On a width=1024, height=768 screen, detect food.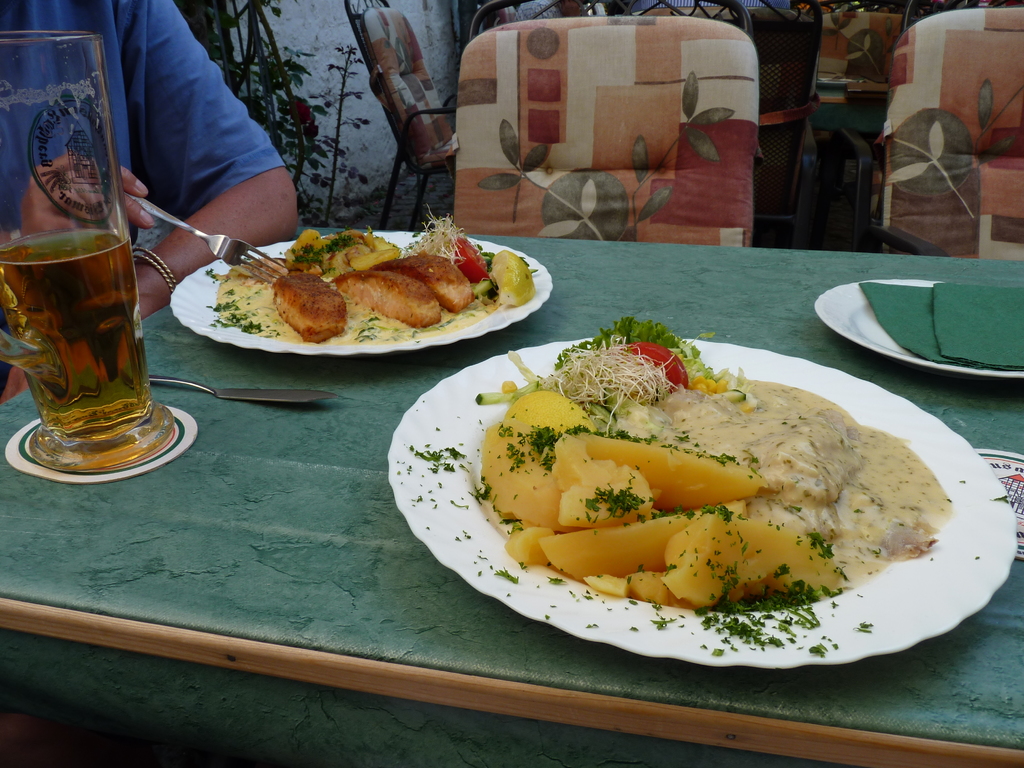
bbox(202, 202, 536, 345).
